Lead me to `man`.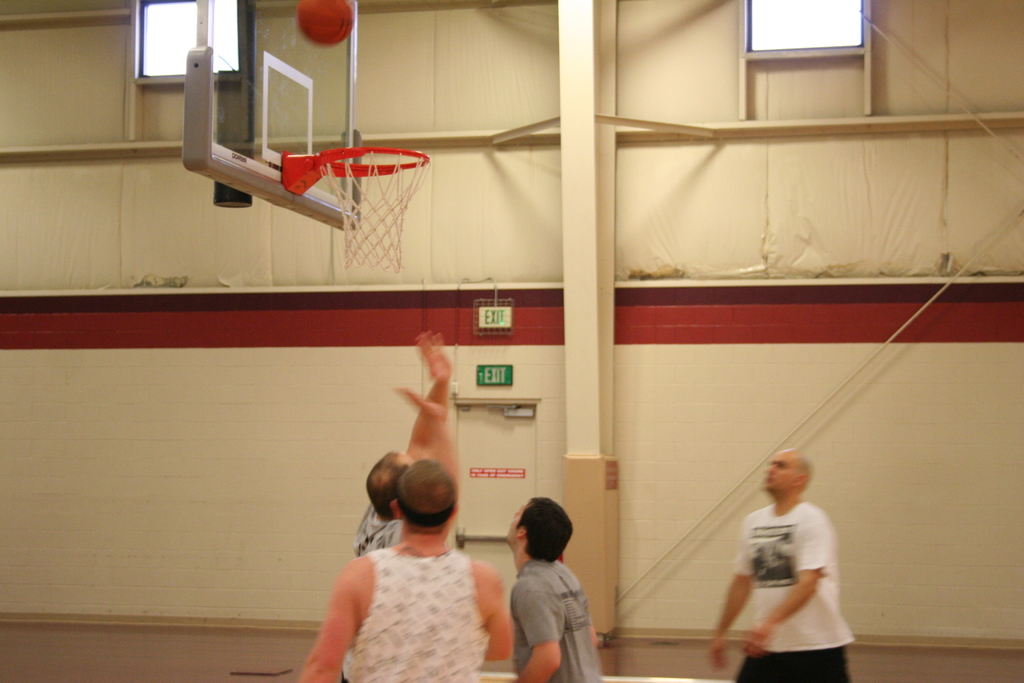
Lead to box=[301, 457, 516, 682].
